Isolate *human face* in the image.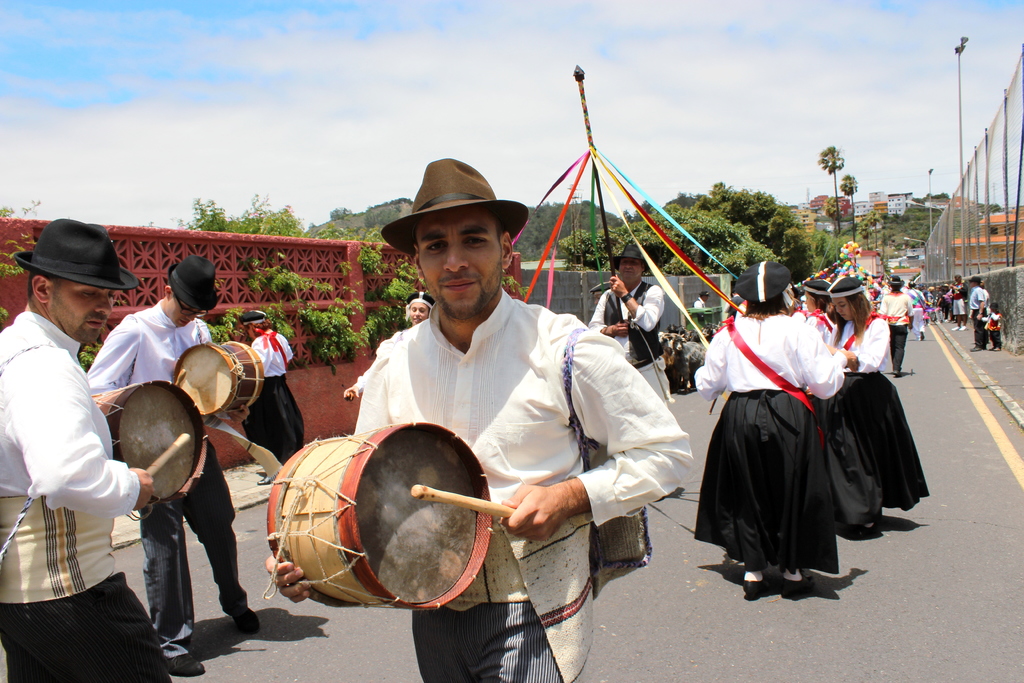
Isolated region: [417, 217, 503, 313].
